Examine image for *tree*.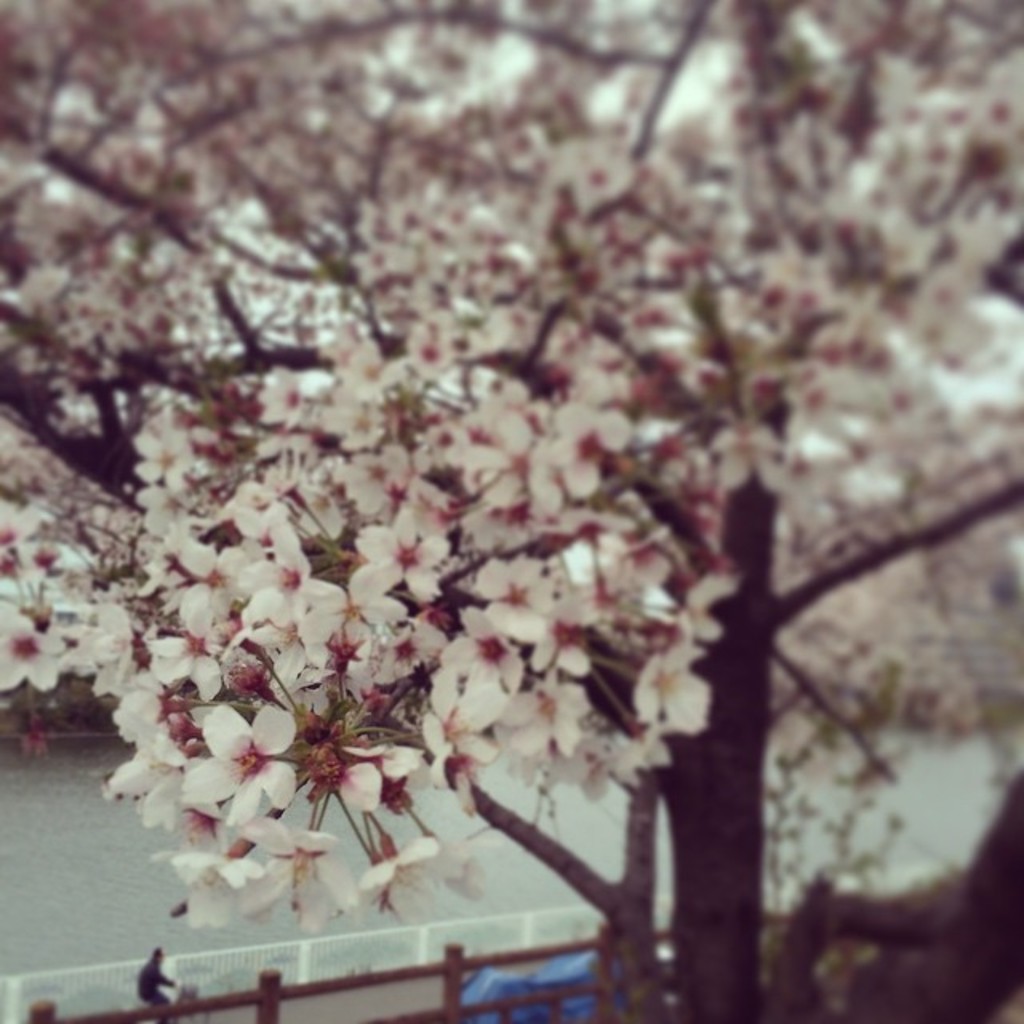
Examination result: 0,0,1023,1023.
